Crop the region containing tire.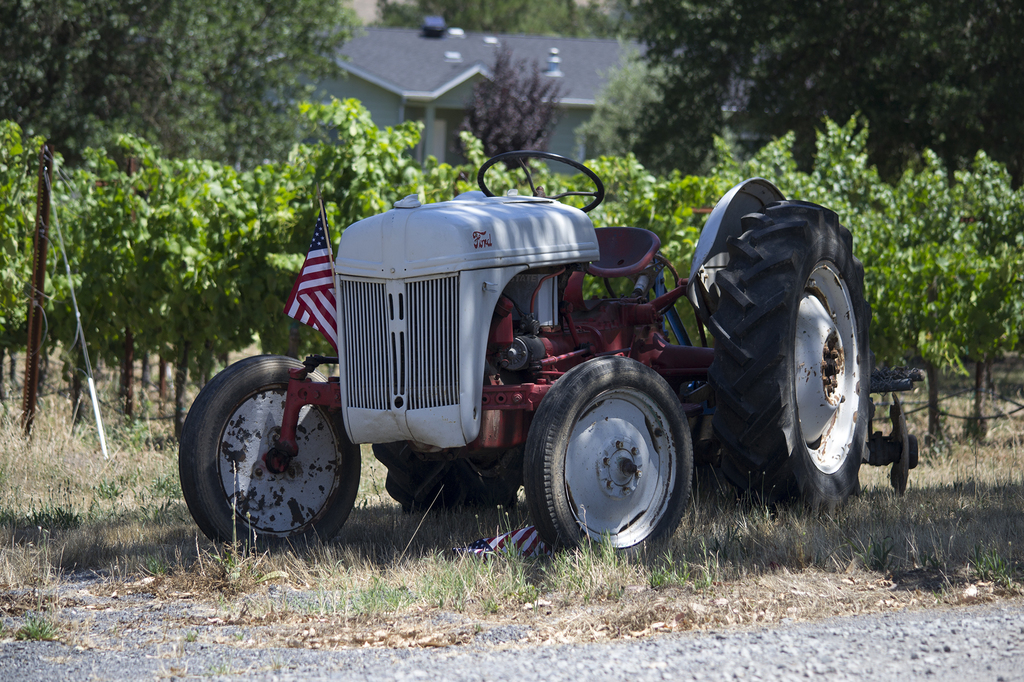
Crop region: {"left": 371, "top": 440, "right": 533, "bottom": 509}.
